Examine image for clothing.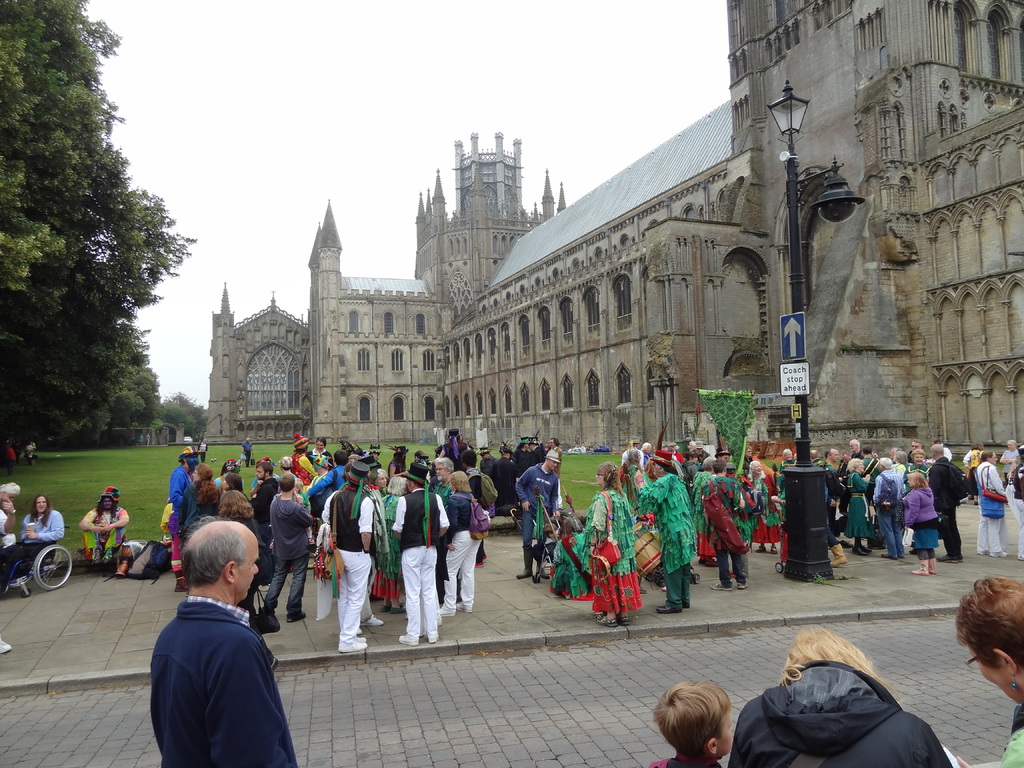
Examination result: (x1=495, y1=459, x2=514, y2=508).
